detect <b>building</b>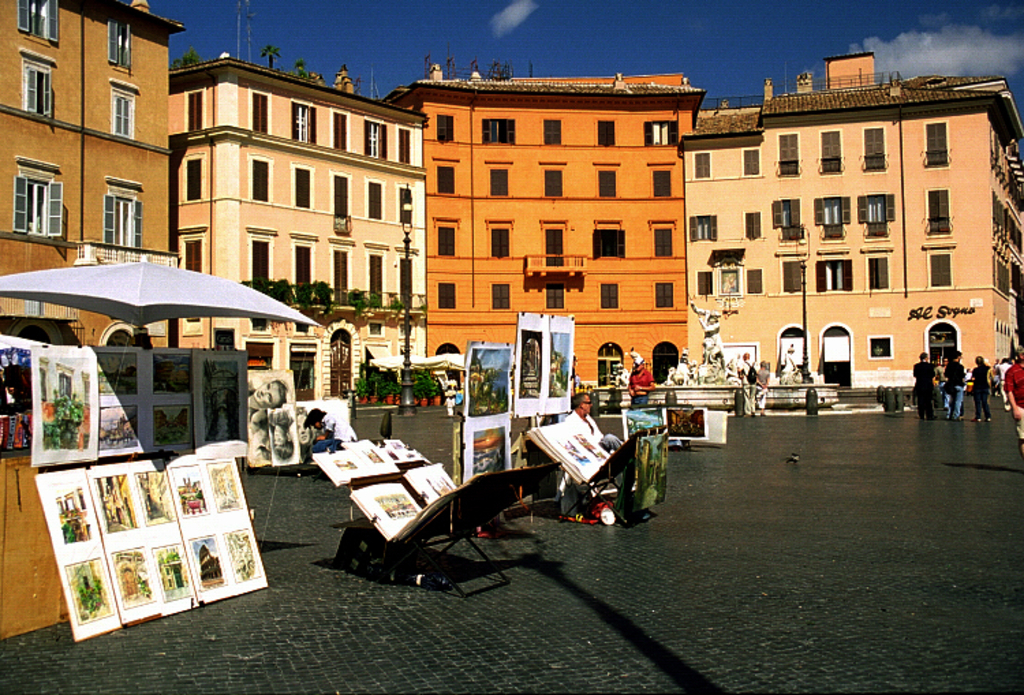
(0,0,183,348)
